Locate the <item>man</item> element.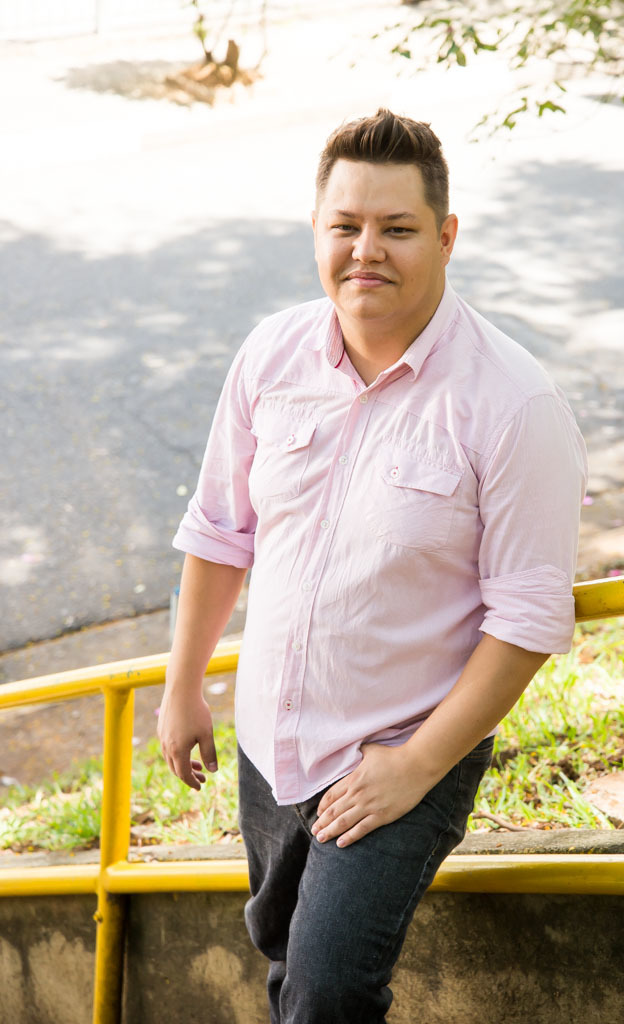
Element bbox: Rect(155, 108, 578, 1023).
